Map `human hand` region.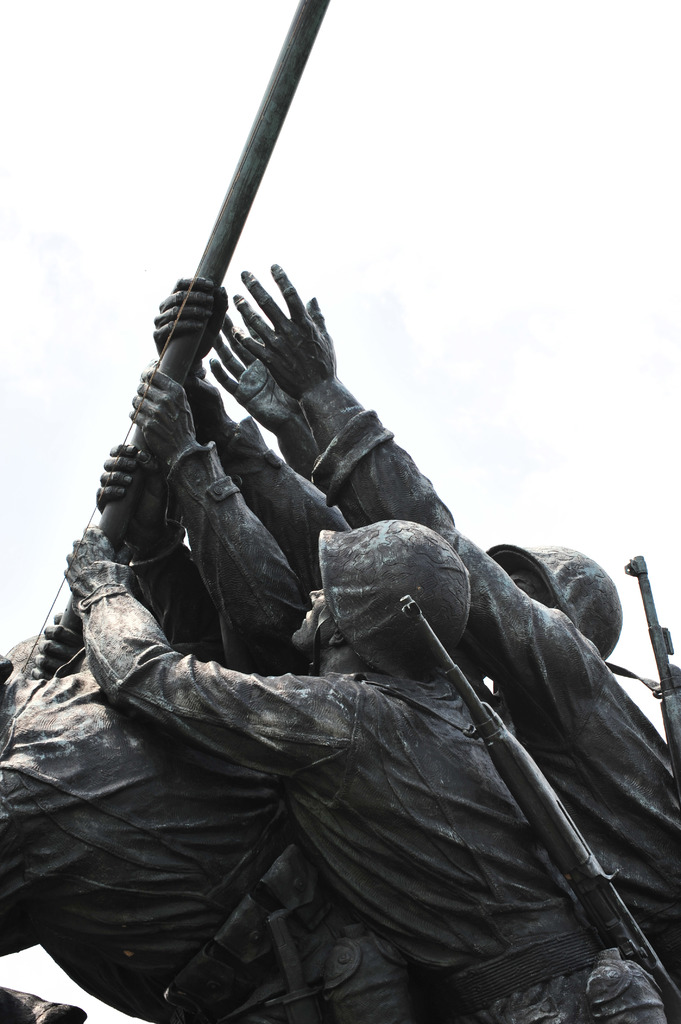
Mapped to region(229, 257, 597, 706).
